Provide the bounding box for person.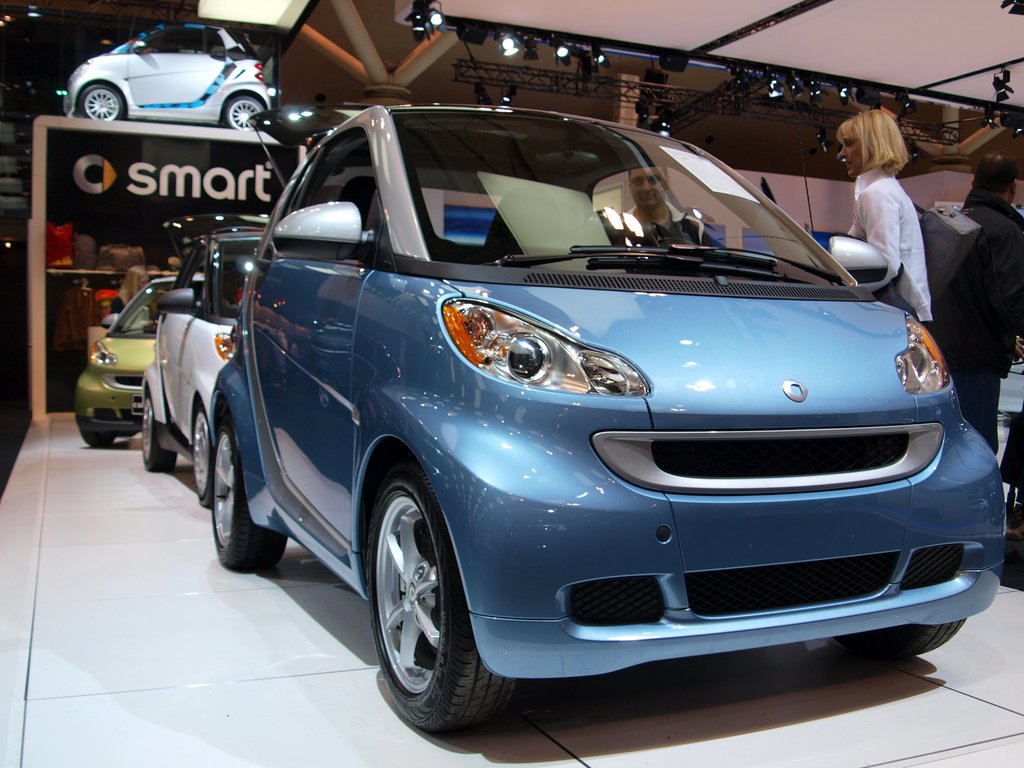
l=922, t=154, r=1023, b=451.
